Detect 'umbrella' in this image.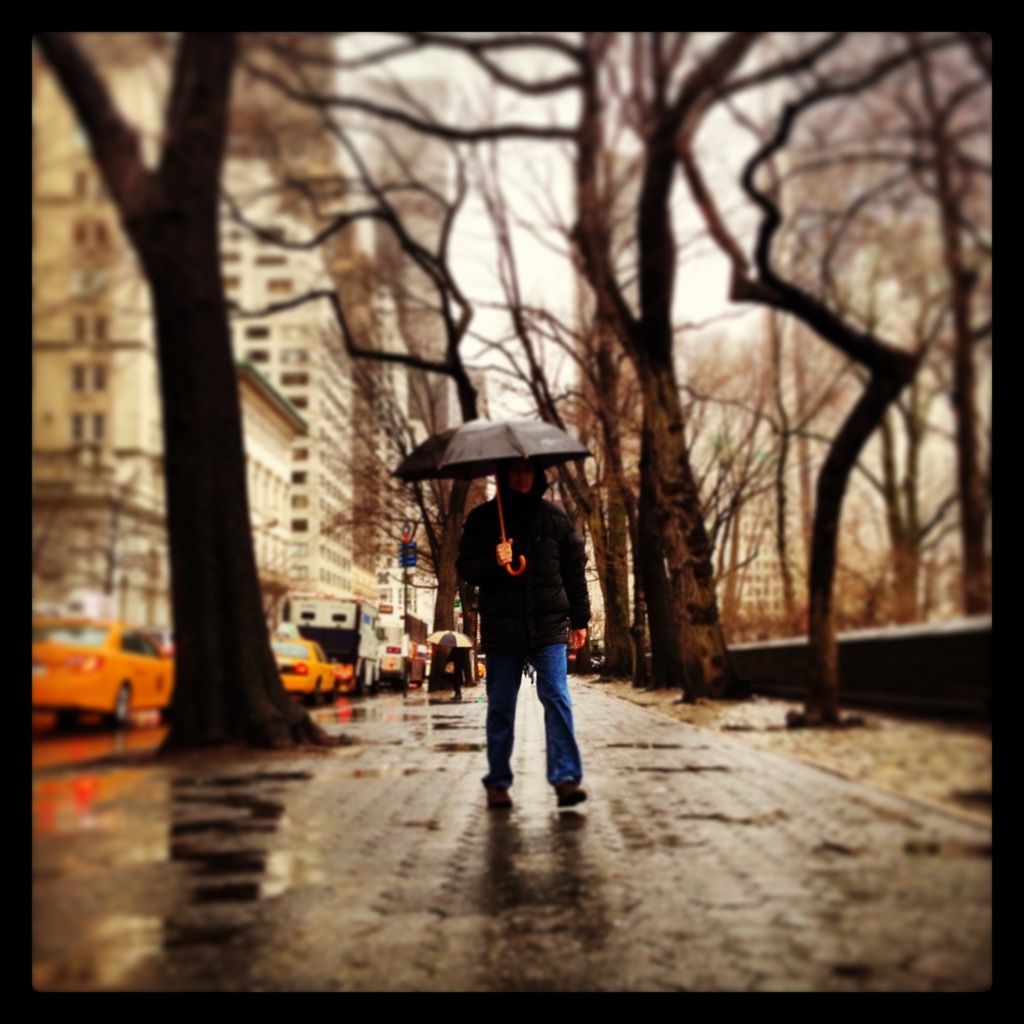
Detection: Rect(387, 406, 599, 573).
